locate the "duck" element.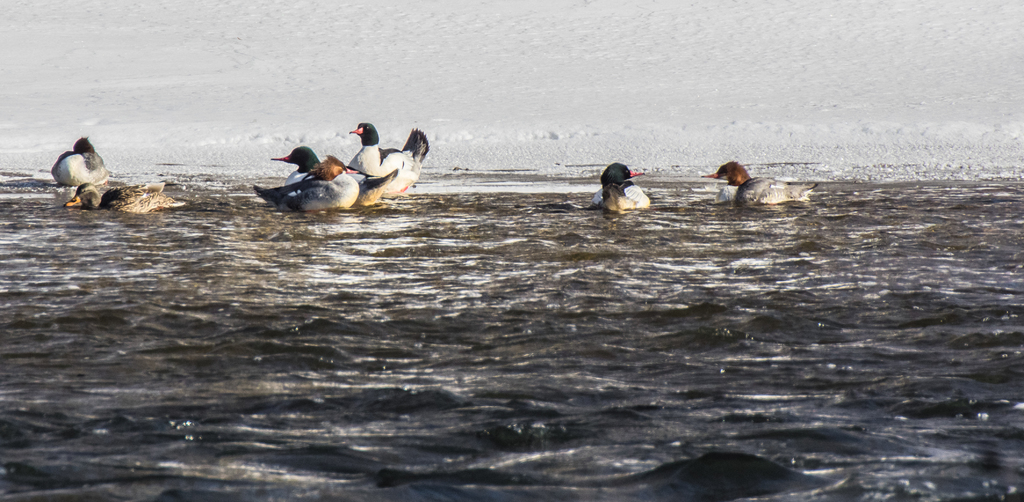
Element bbox: 257, 156, 362, 217.
